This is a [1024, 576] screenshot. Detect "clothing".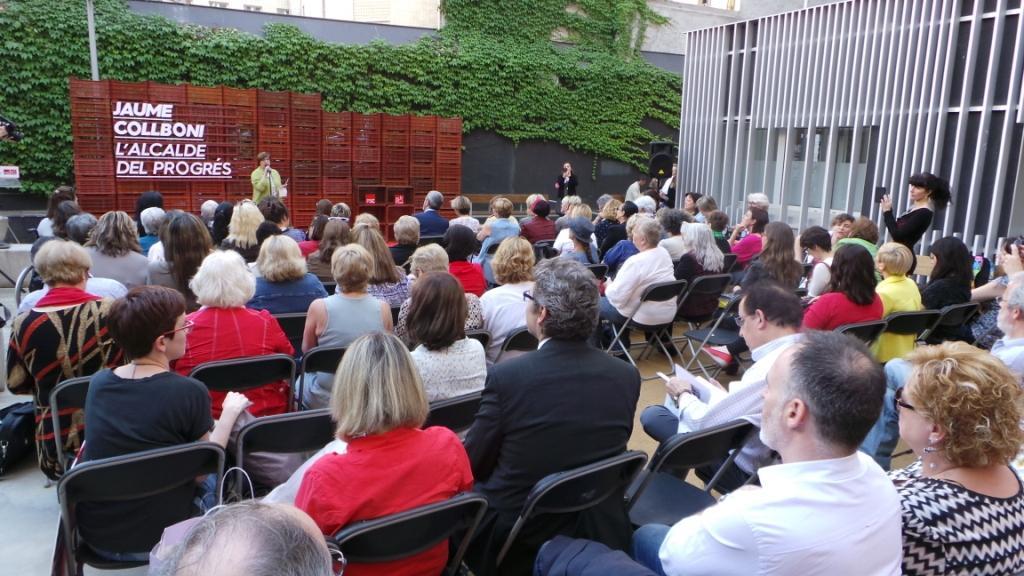
box(451, 257, 488, 295).
